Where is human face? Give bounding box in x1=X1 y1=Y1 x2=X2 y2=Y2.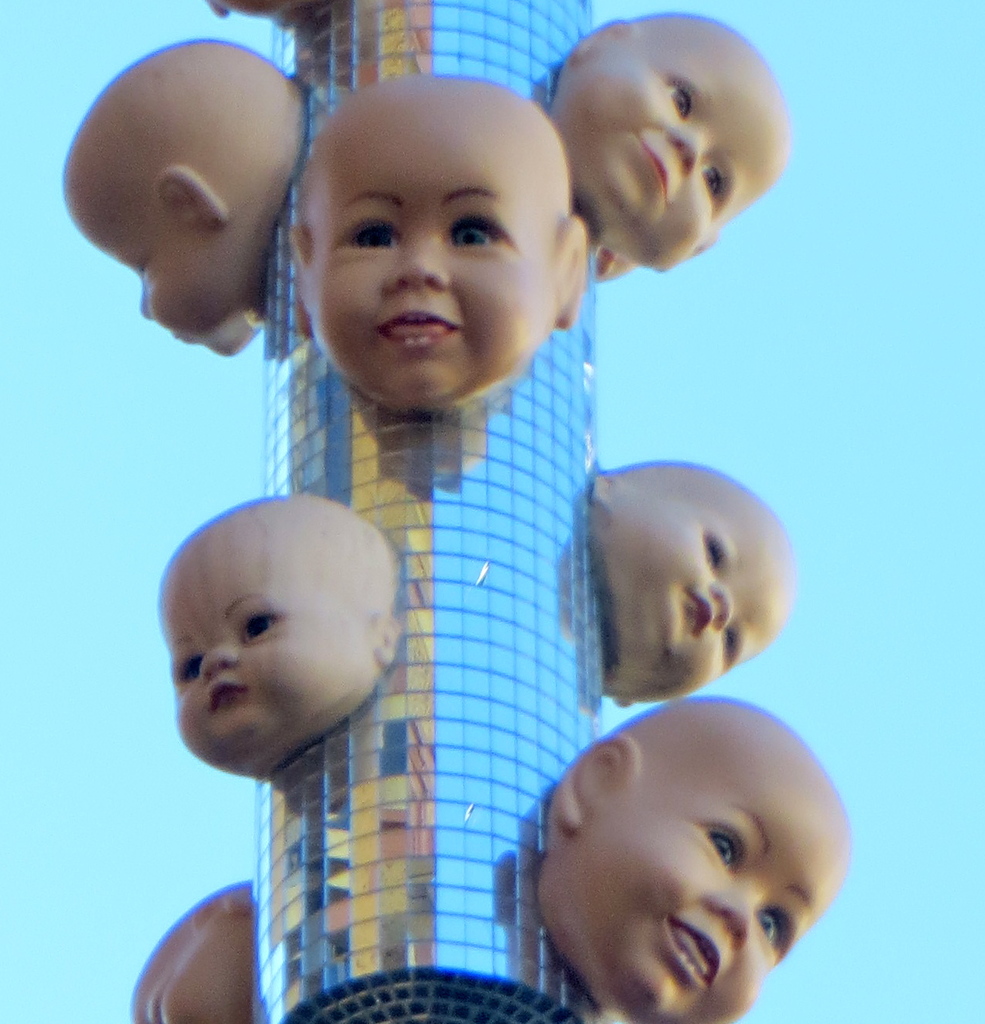
x1=72 y1=204 x2=230 y2=359.
